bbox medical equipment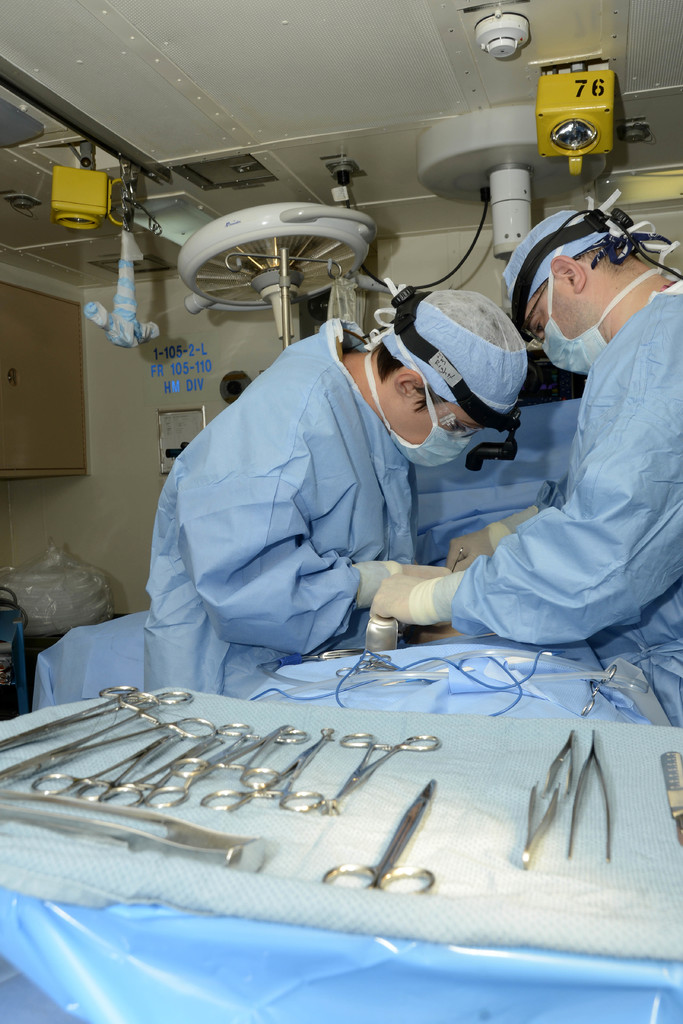
[507,203,682,335]
